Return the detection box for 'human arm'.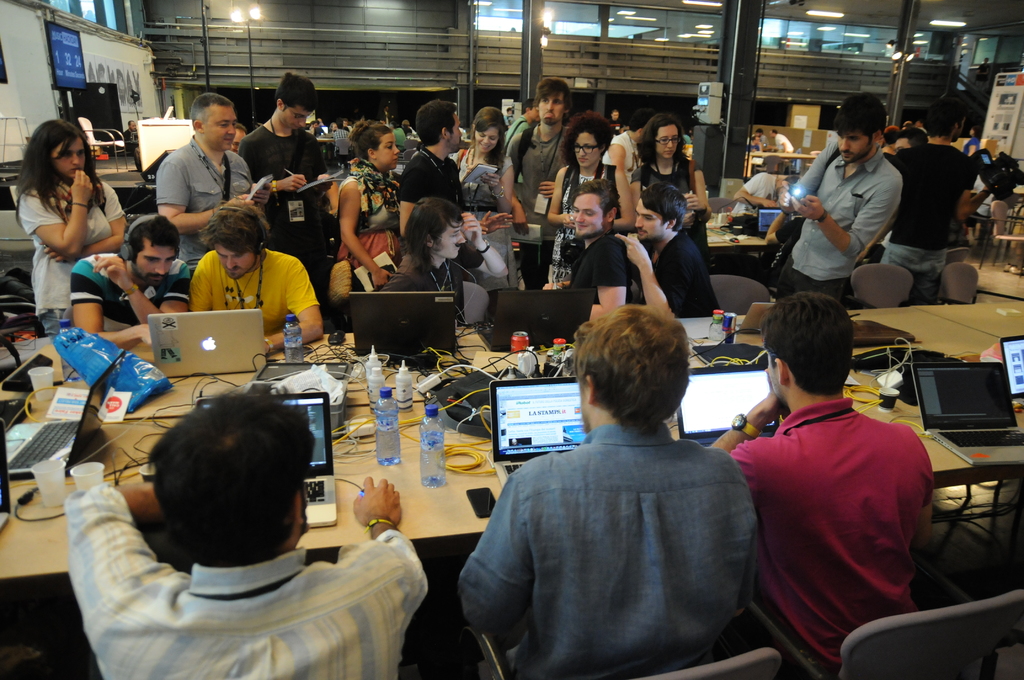
Rect(255, 251, 332, 356).
